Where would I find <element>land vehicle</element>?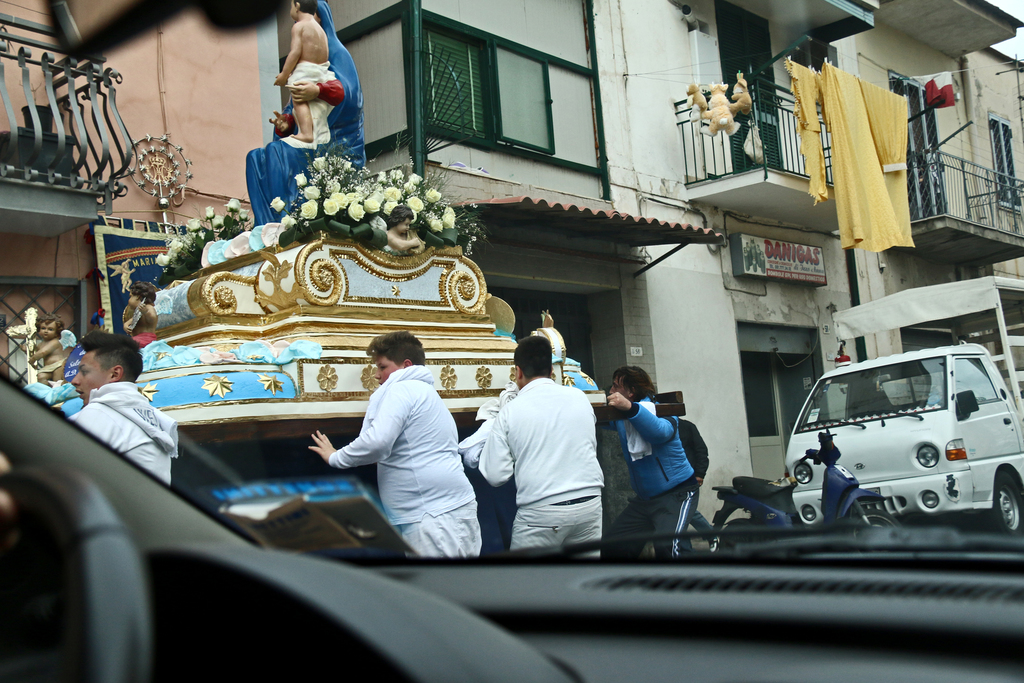
At [left=714, top=426, right=896, bottom=550].
